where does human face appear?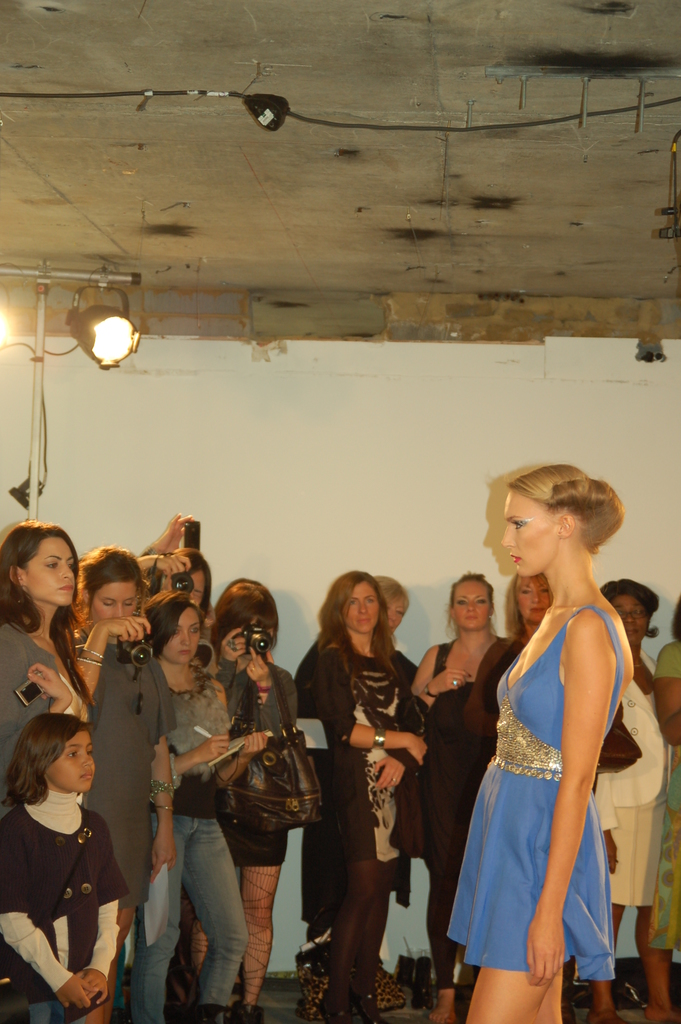
Appears at {"left": 448, "top": 580, "right": 494, "bottom": 631}.
